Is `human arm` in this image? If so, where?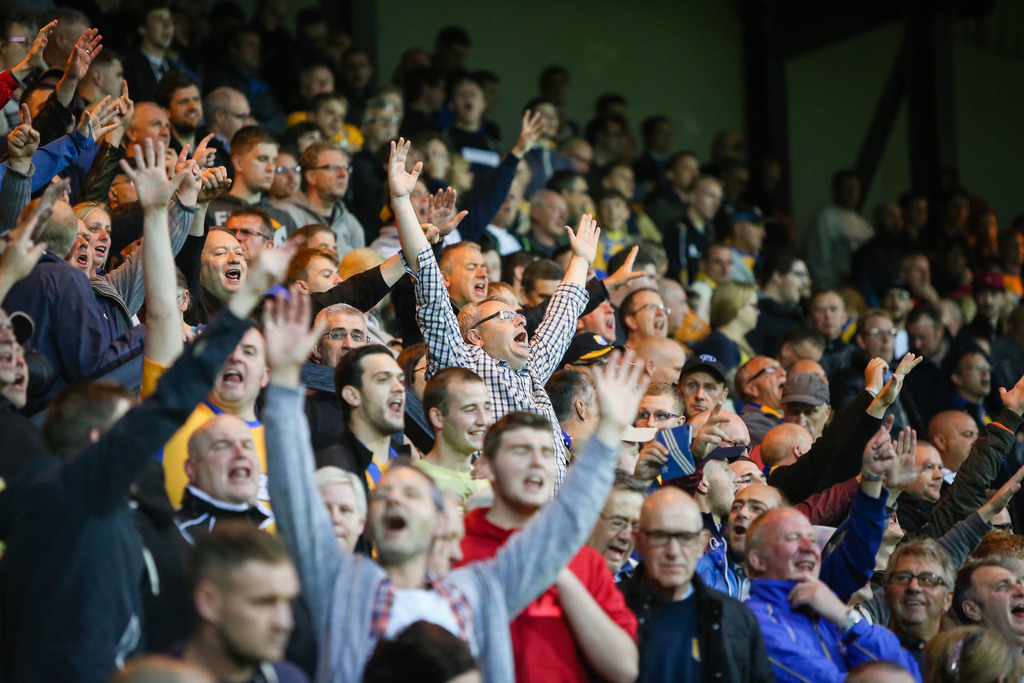
Yes, at [314, 219, 451, 311].
